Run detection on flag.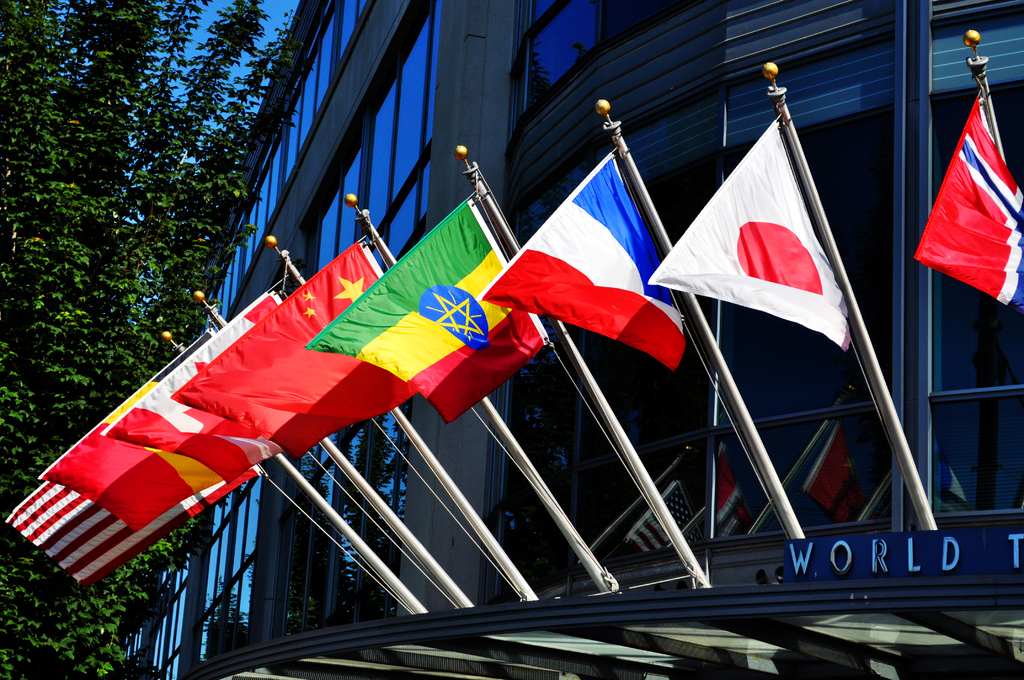
Result: locate(904, 29, 1023, 312).
